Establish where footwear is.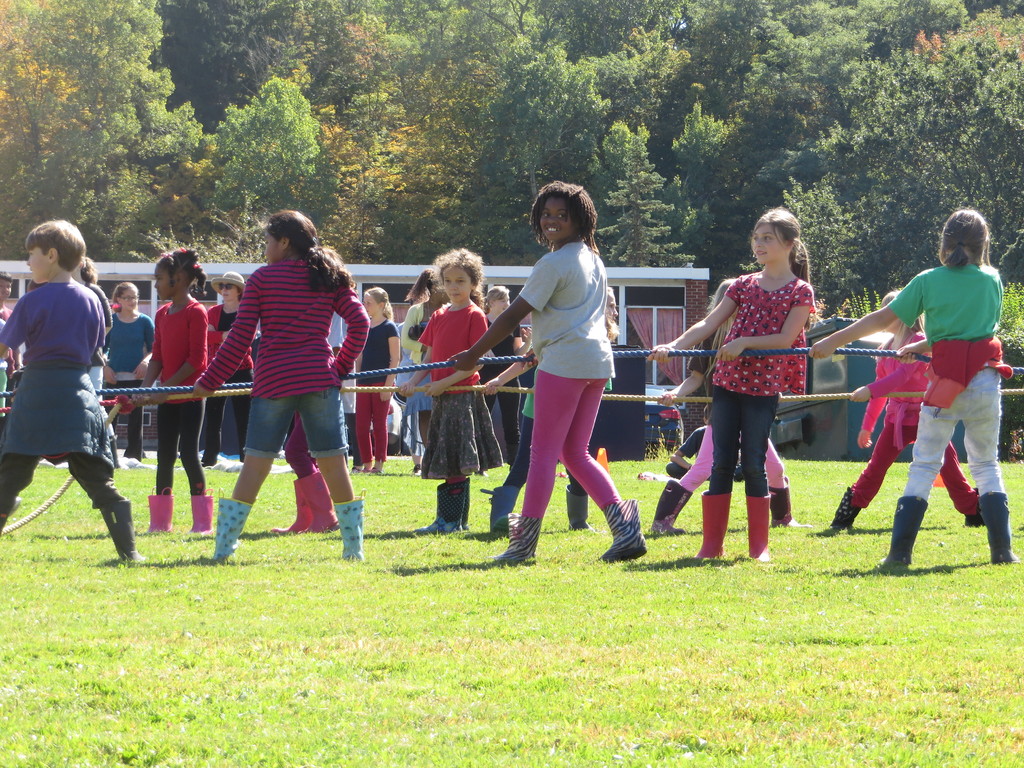
Established at [x1=474, y1=470, x2=492, y2=478].
